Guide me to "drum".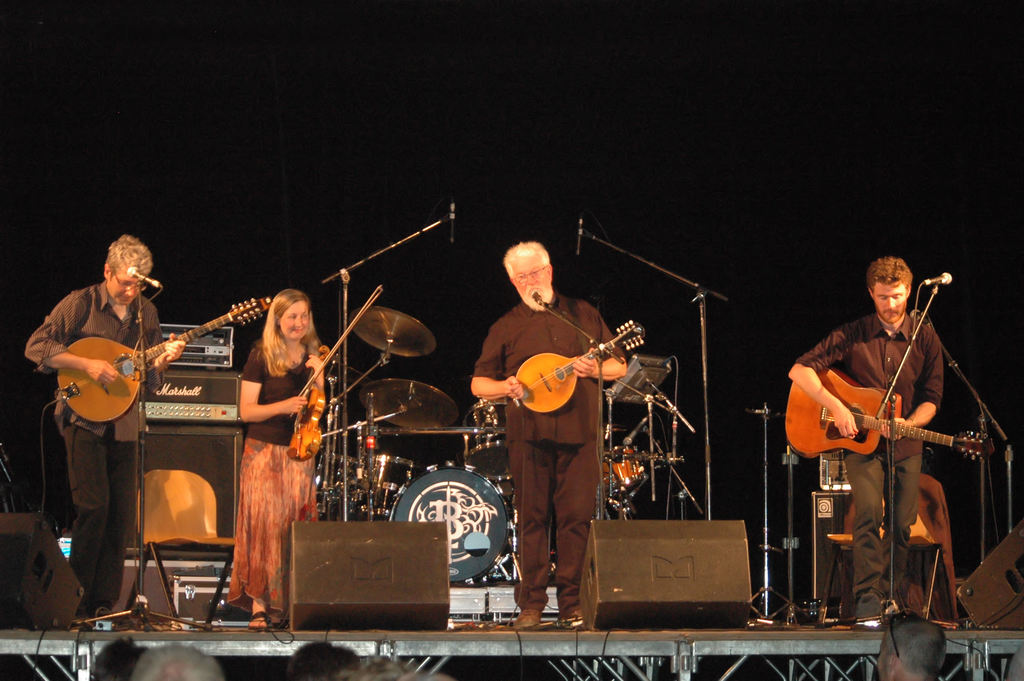
Guidance: bbox=[347, 455, 426, 526].
